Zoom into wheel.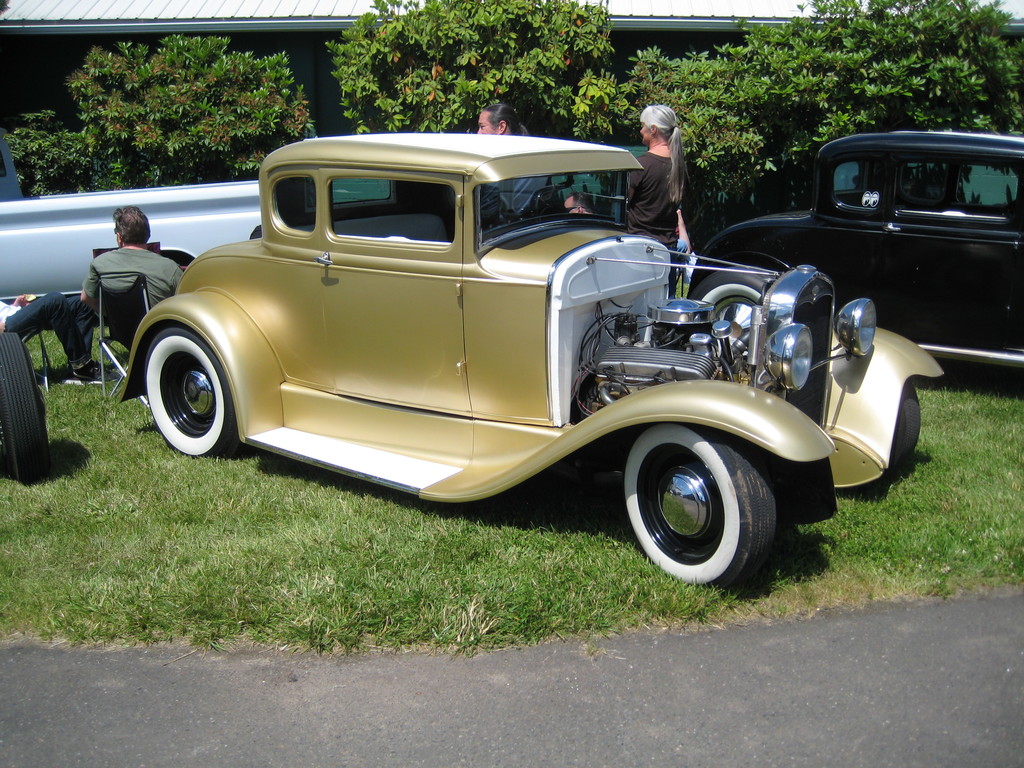
Zoom target: (left=138, top=326, right=252, bottom=461).
